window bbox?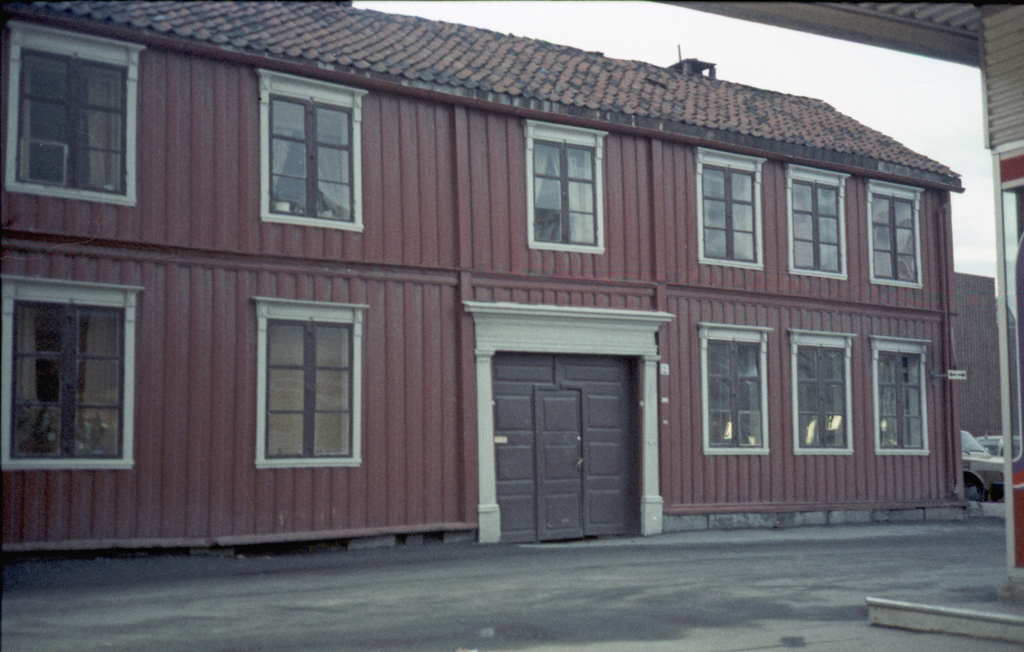
x1=6 y1=24 x2=135 y2=211
